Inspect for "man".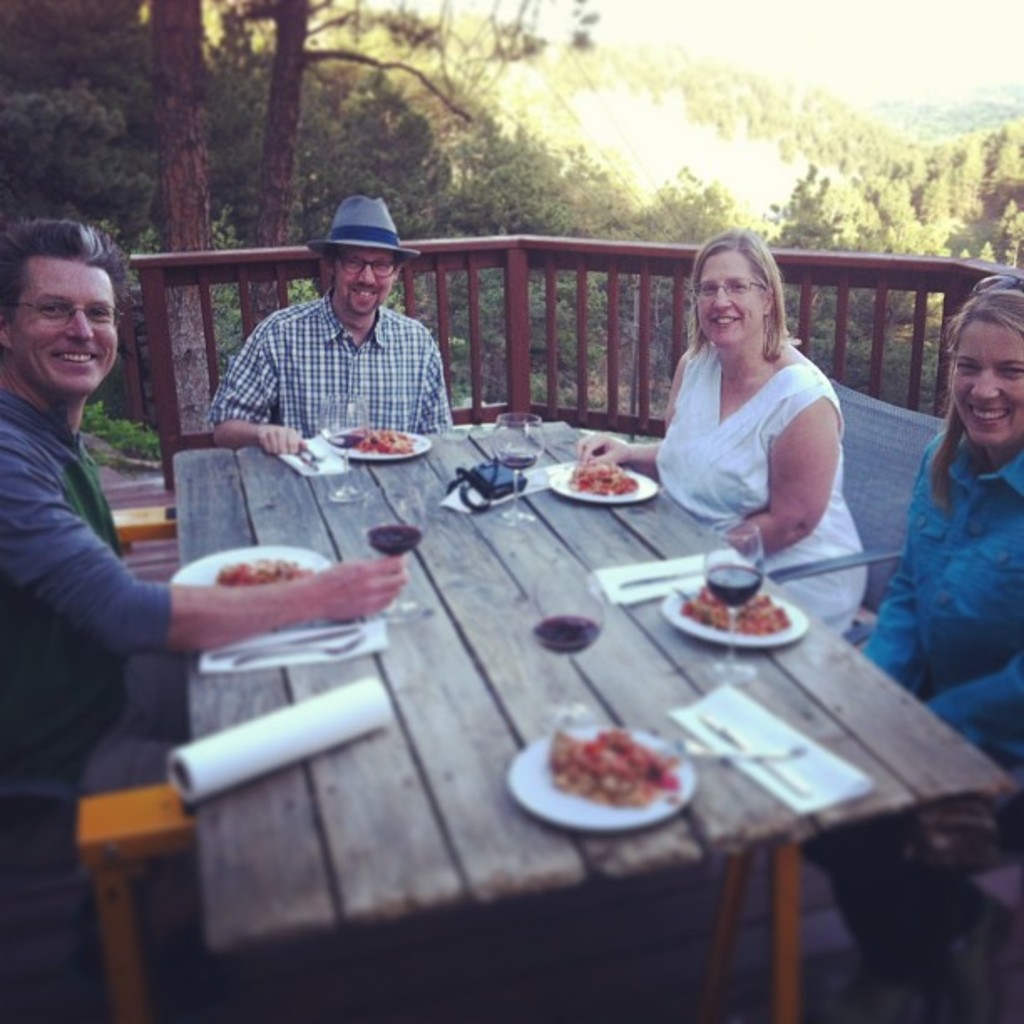
Inspection: BBox(219, 229, 475, 452).
